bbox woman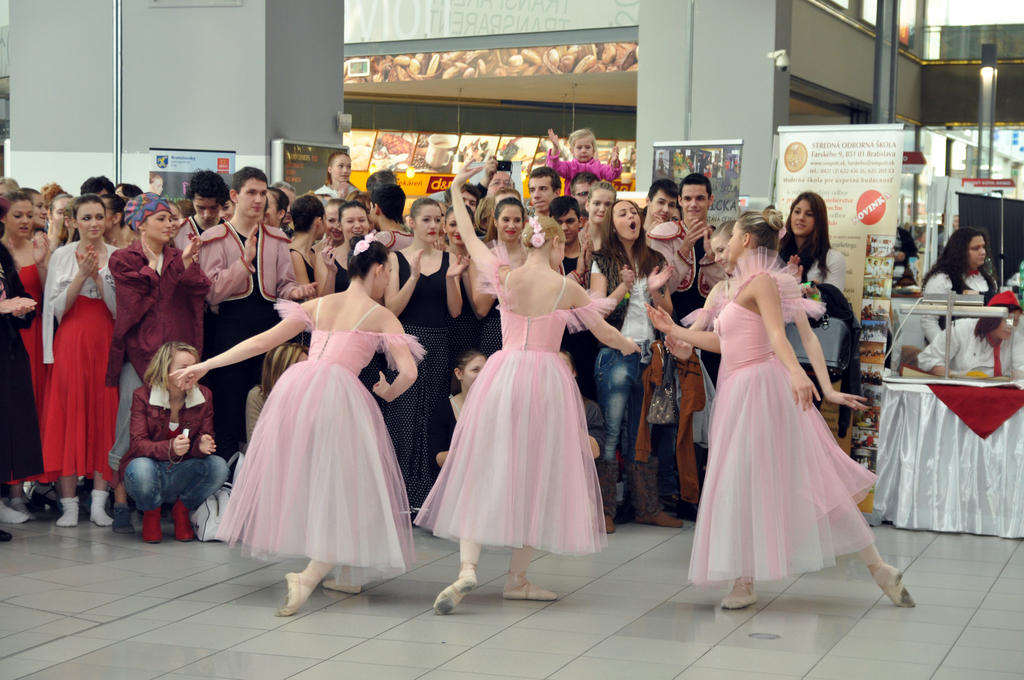
left=461, top=194, right=538, bottom=365
